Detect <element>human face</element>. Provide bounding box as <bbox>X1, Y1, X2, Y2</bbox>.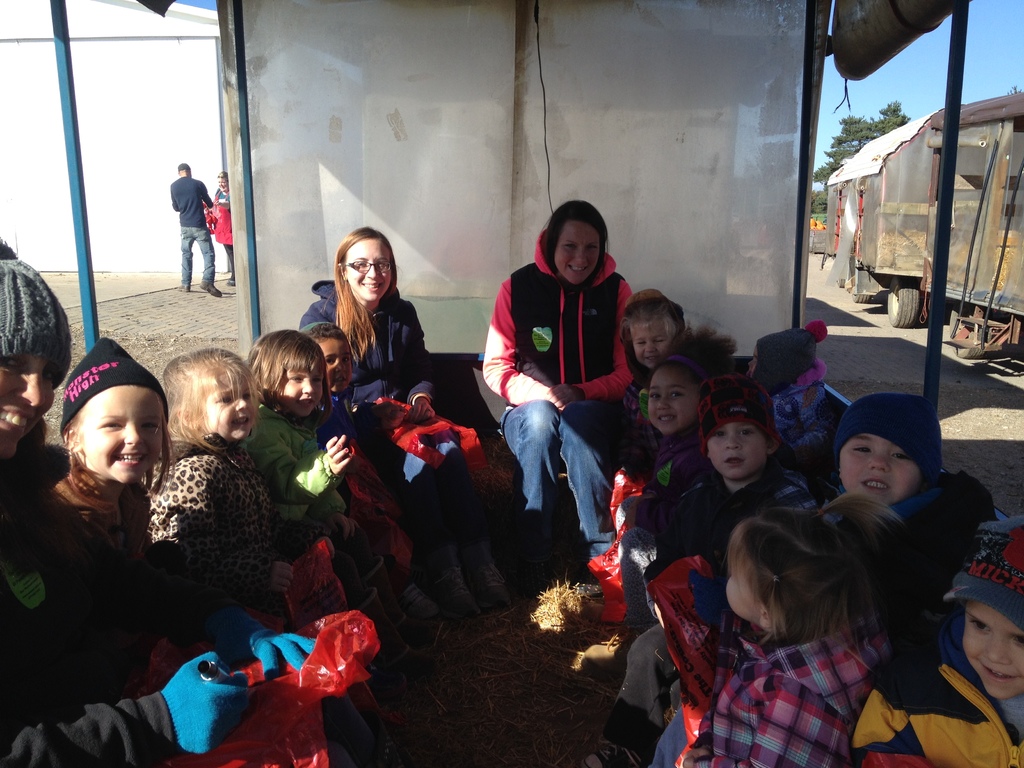
<bbox>202, 371, 255, 438</bbox>.
